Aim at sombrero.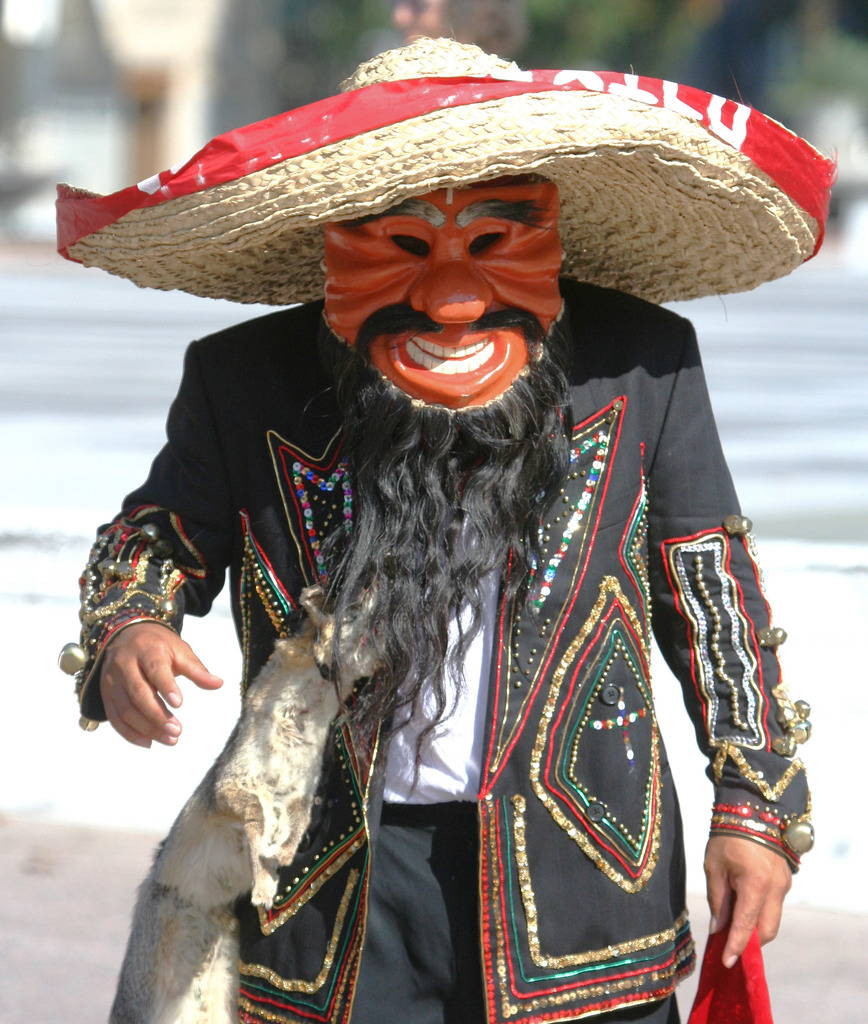
Aimed at detection(58, 31, 839, 304).
